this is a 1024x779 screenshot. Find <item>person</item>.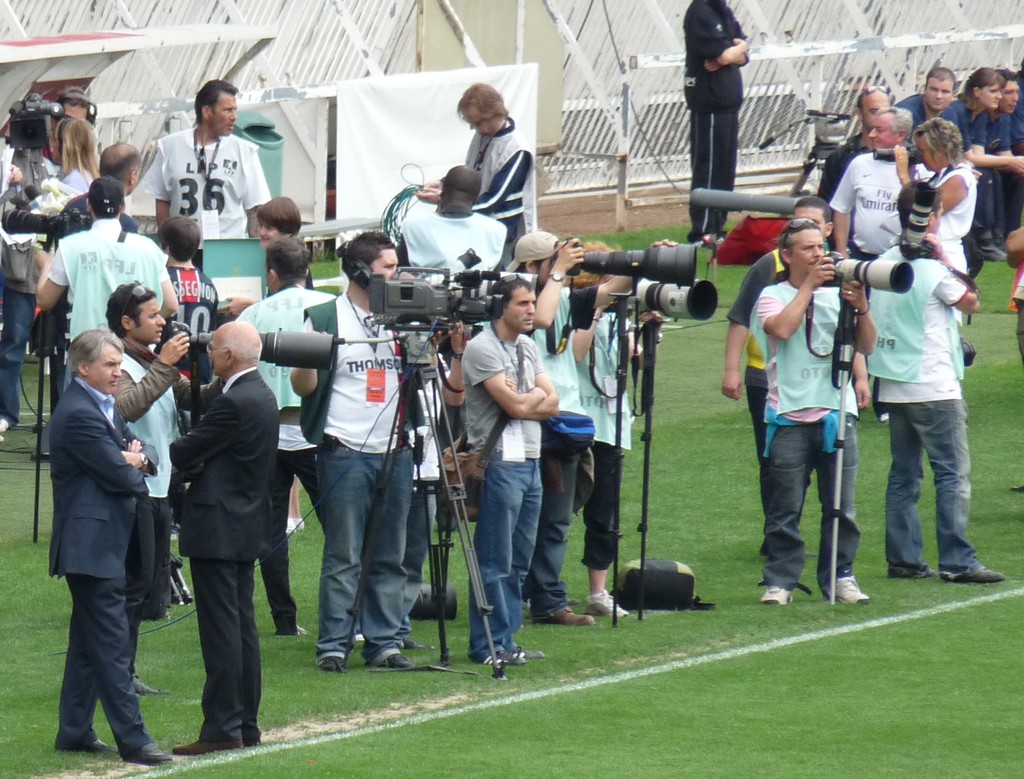
Bounding box: 65/281/236/698.
